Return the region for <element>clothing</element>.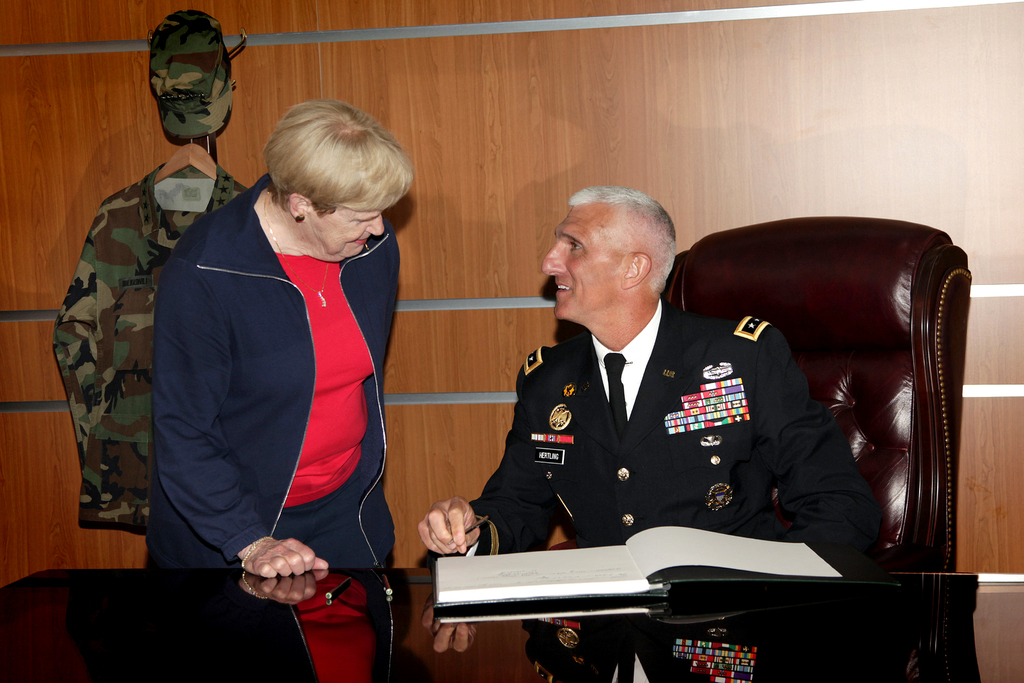
rect(458, 261, 909, 595).
